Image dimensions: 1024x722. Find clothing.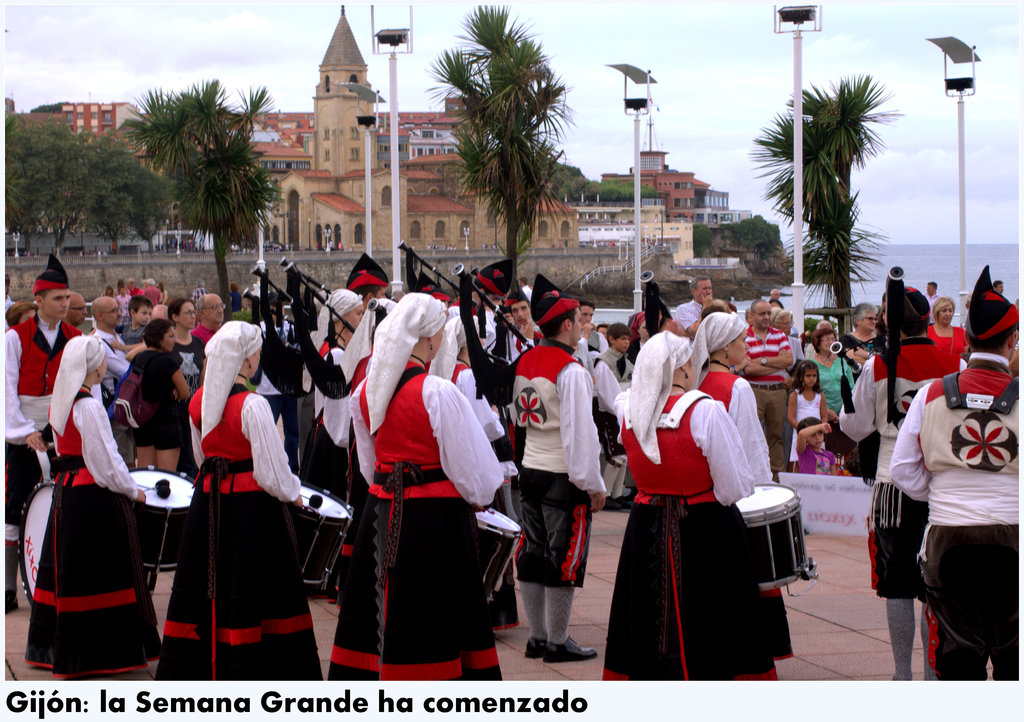
BBox(605, 382, 786, 684).
